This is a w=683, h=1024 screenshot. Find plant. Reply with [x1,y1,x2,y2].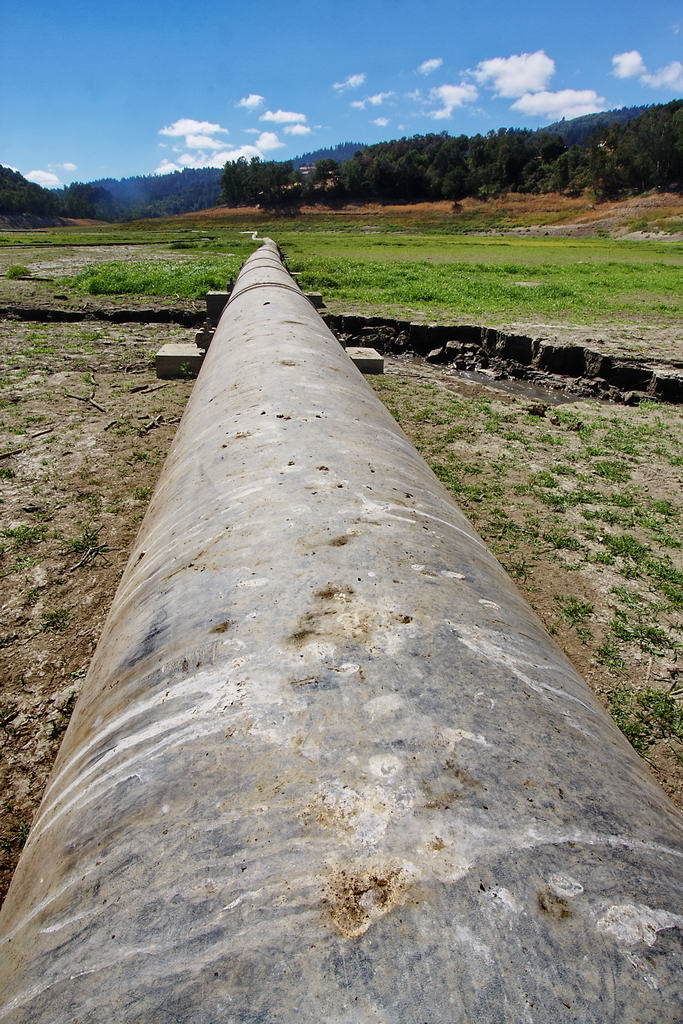
[125,377,141,393].
